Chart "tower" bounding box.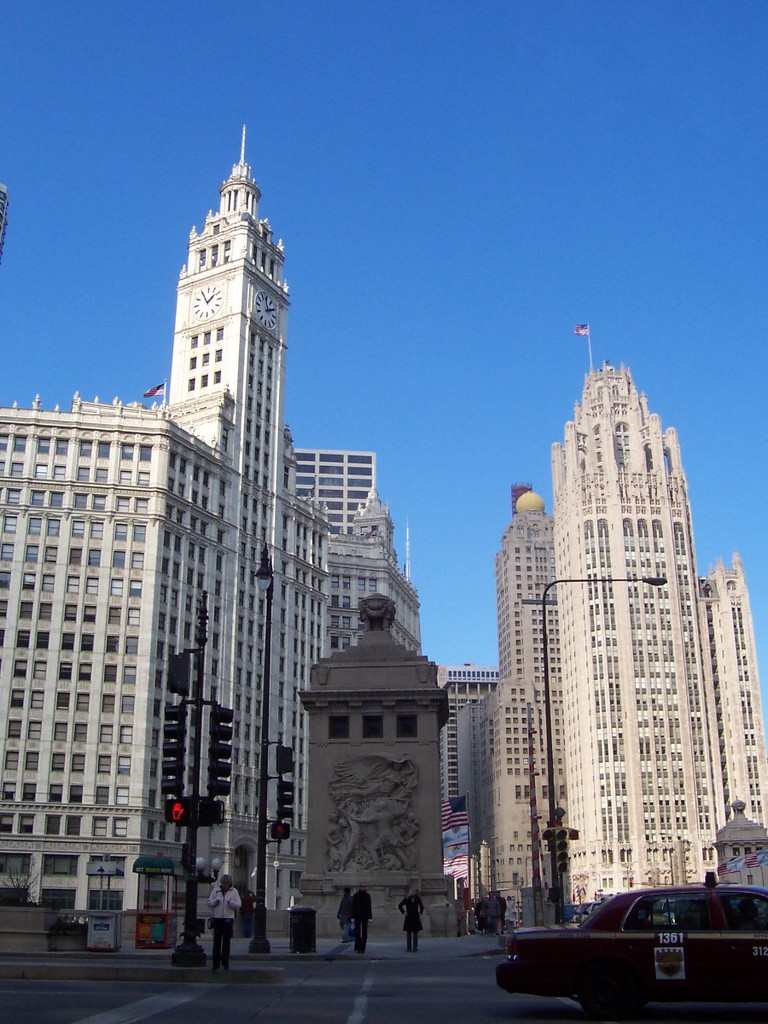
Charted: l=697, t=565, r=767, b=909.
